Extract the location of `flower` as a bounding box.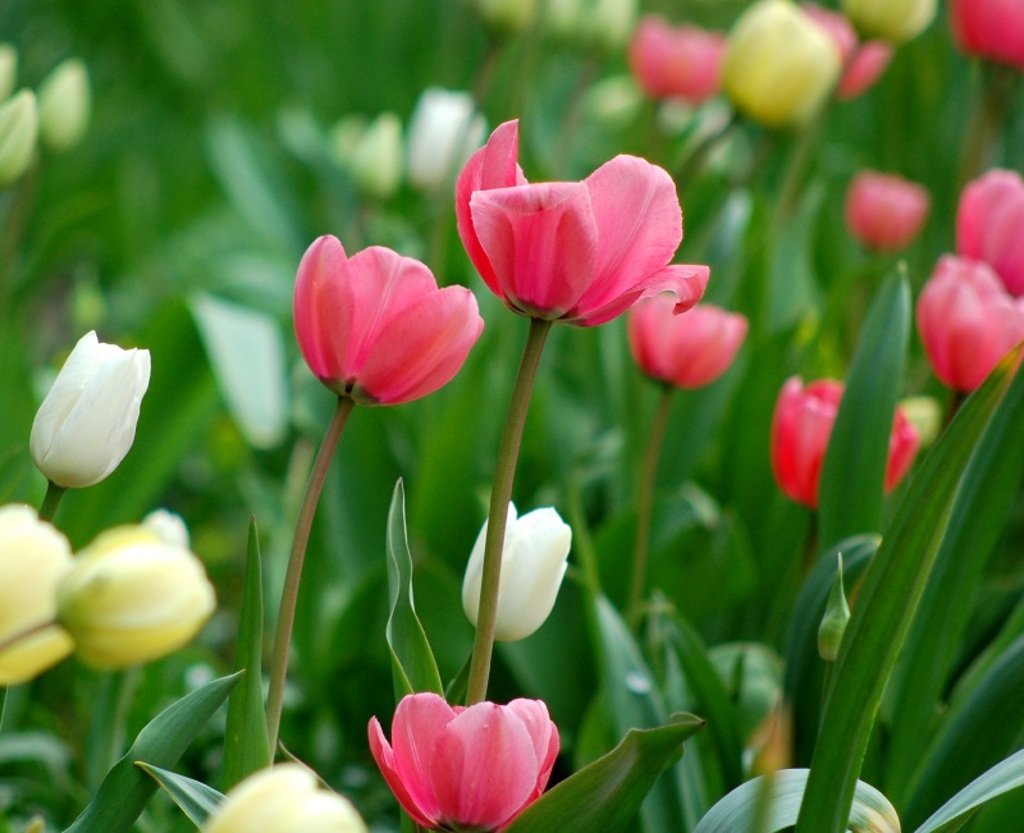
Rect(0, 498, 87, 696).
